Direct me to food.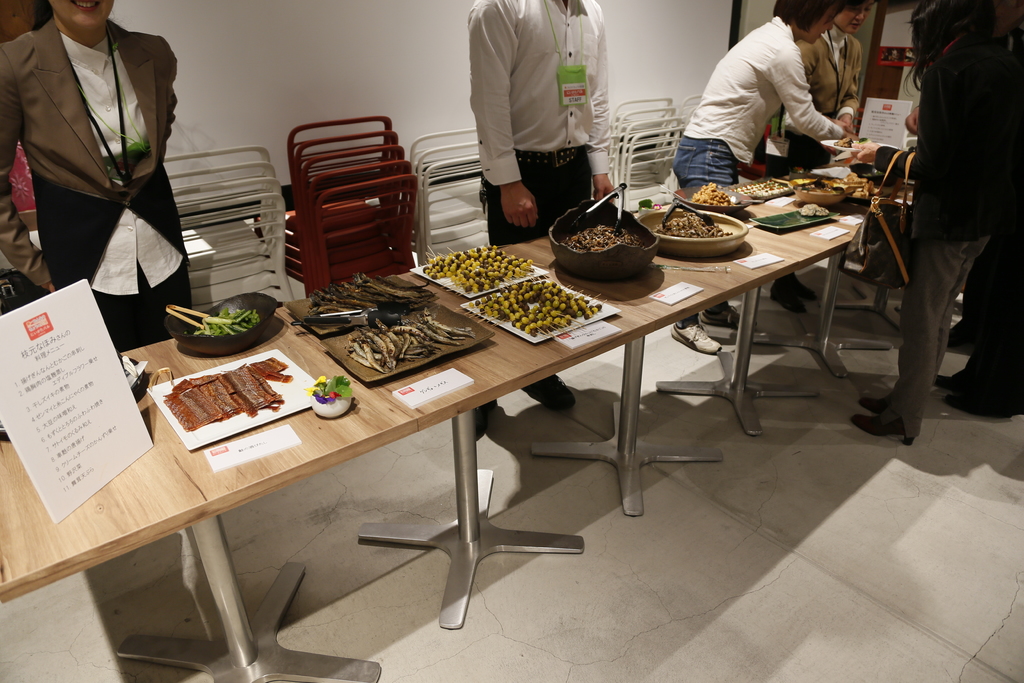
Direction: 794,172,870,201.
